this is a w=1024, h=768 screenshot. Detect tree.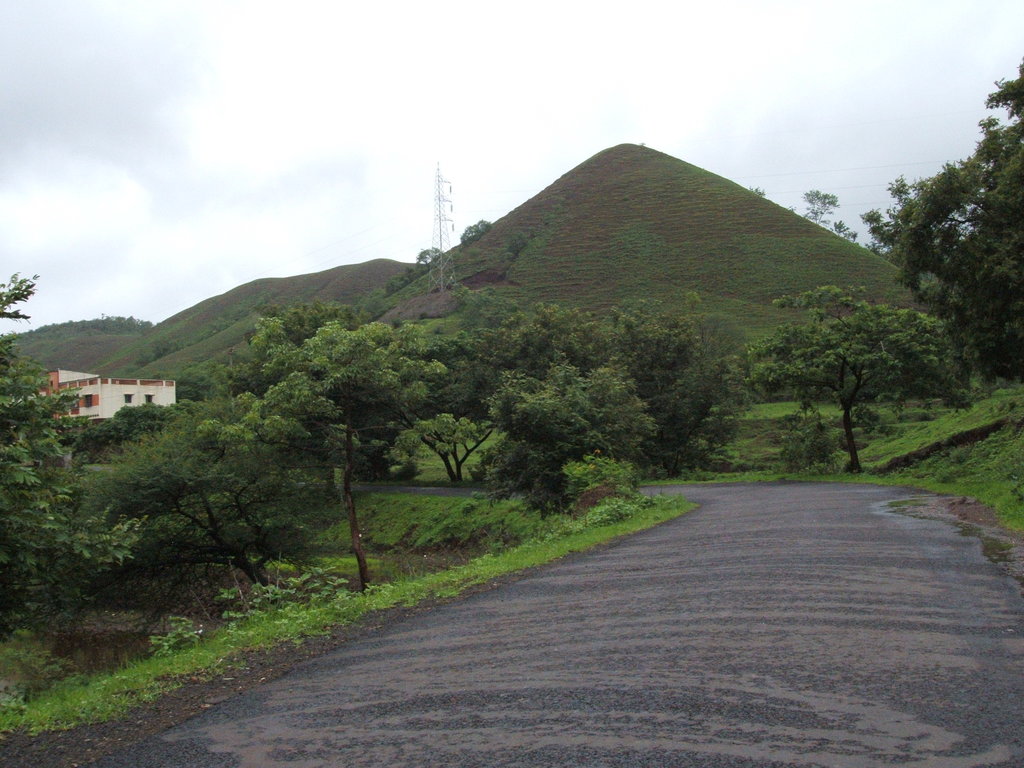
bbox=(797, 186, 842, 227).
